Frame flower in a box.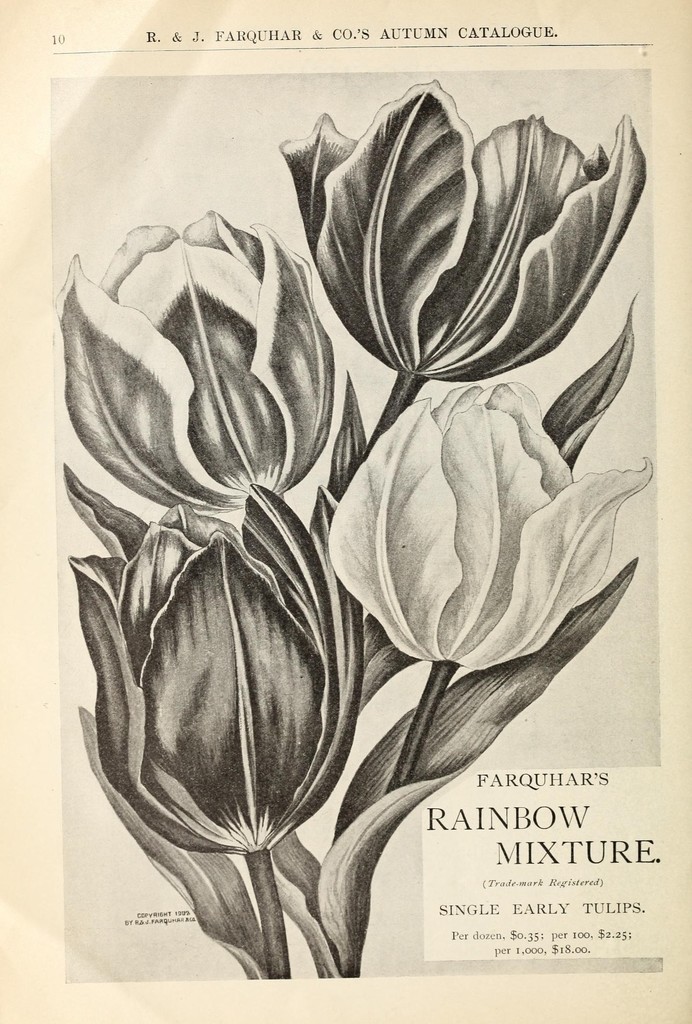
pyautogui.locateOnScreen(336, 375, 656, 666).
